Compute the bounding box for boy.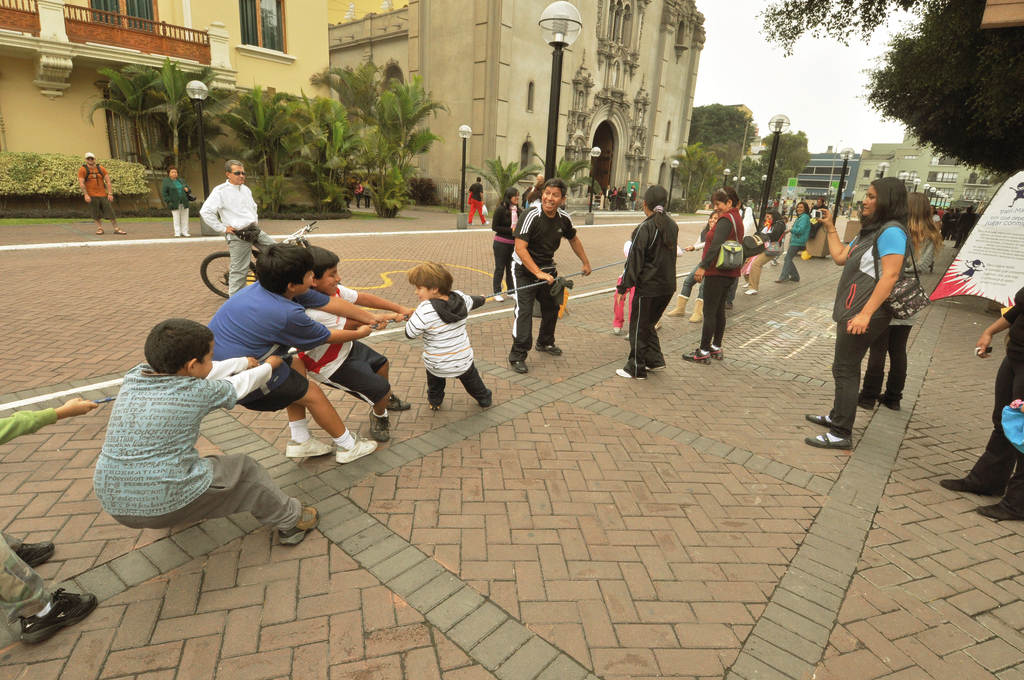
x1=293, y1=243, x2=416, y2=437.
